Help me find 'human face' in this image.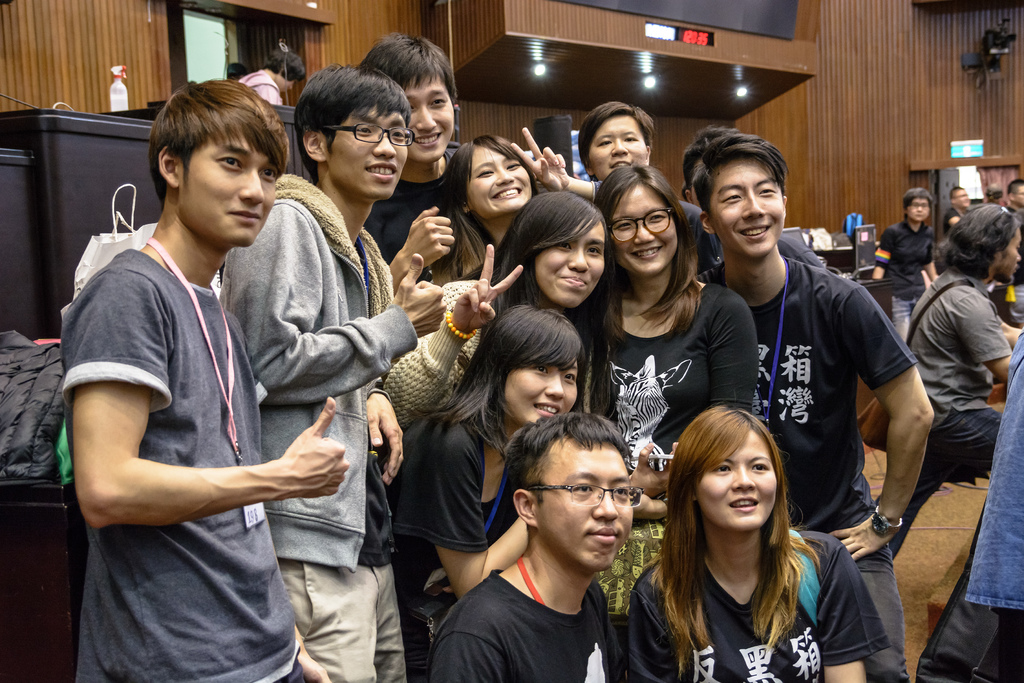
Found it: <region>953, 189, 972, 209</region>.
